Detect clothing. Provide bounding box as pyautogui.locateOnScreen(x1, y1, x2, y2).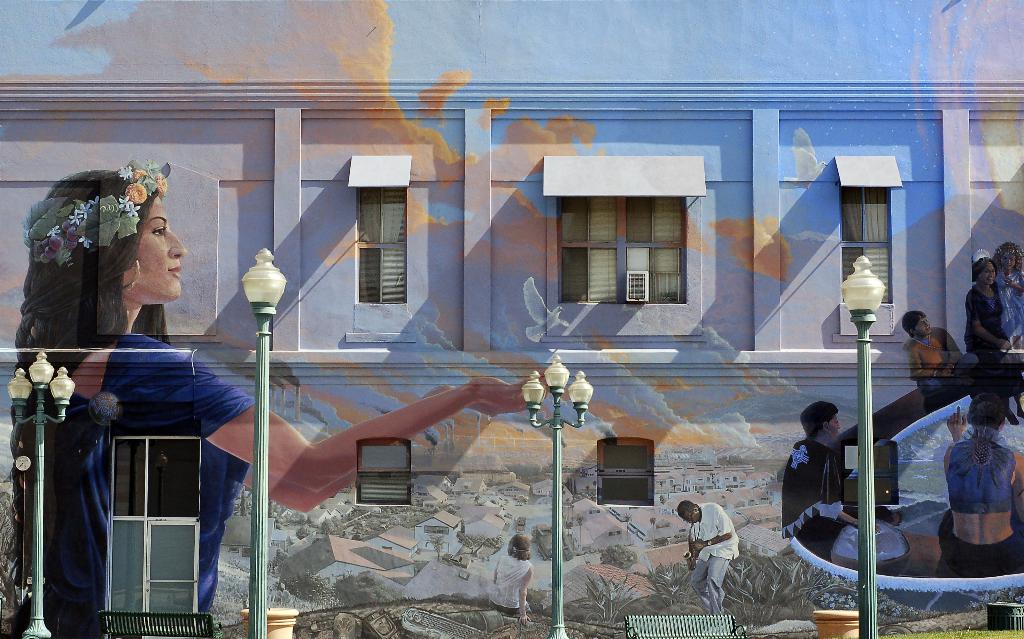
pyautogui.locateOnScreen(773, 437, 844, 537).
